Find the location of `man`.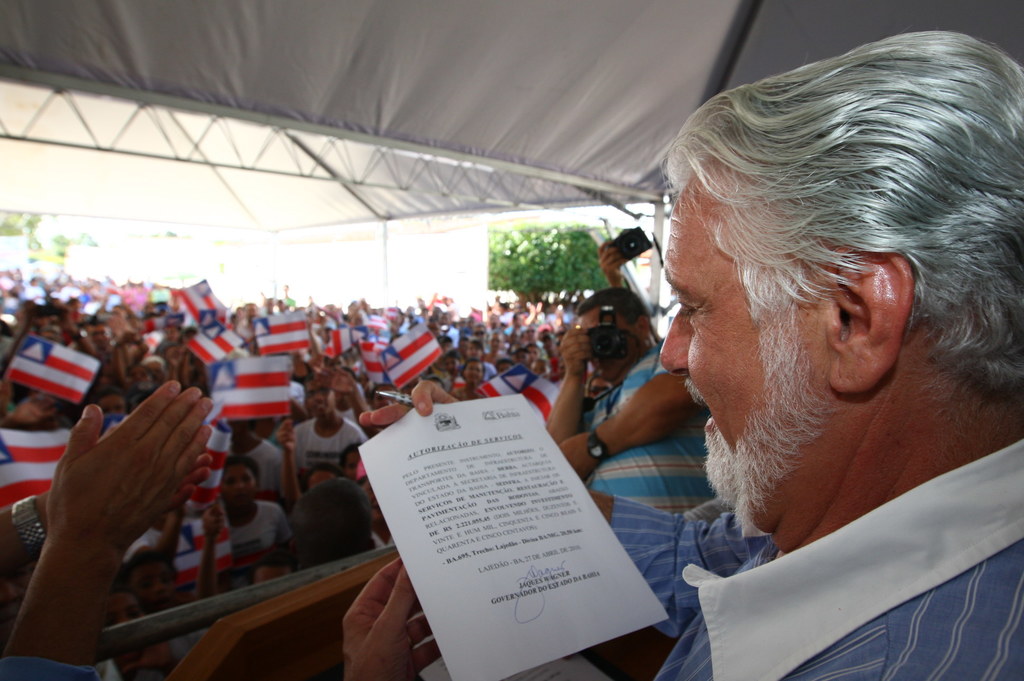
Location: Rect(333, 28, 1023, 680).
